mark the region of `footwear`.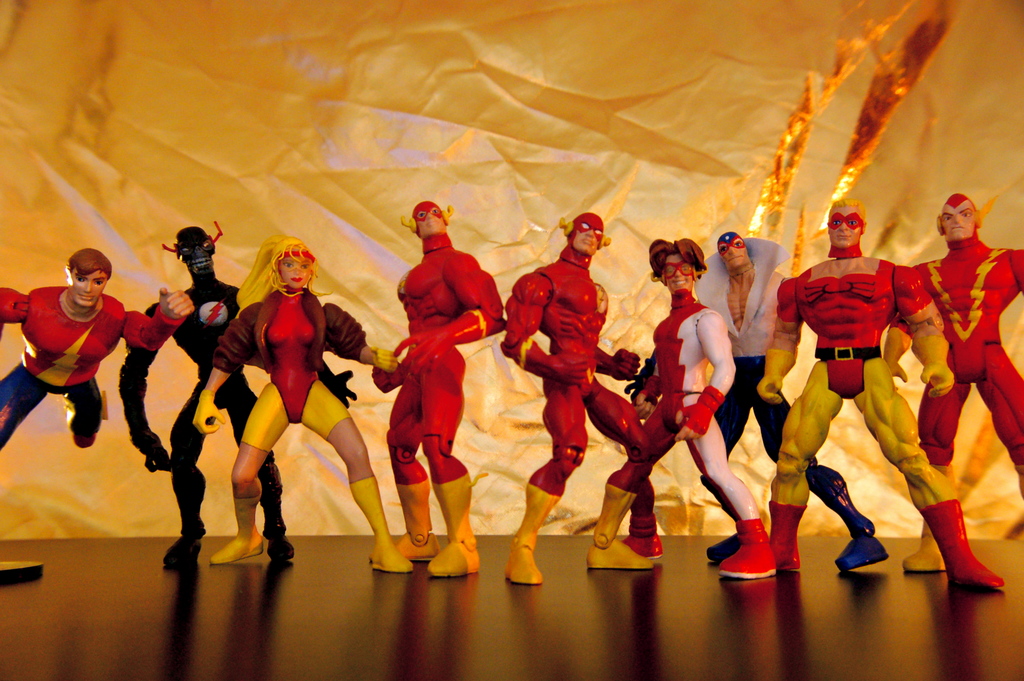
Region: <bbox>502, 480, 541, 583</bbox>.
